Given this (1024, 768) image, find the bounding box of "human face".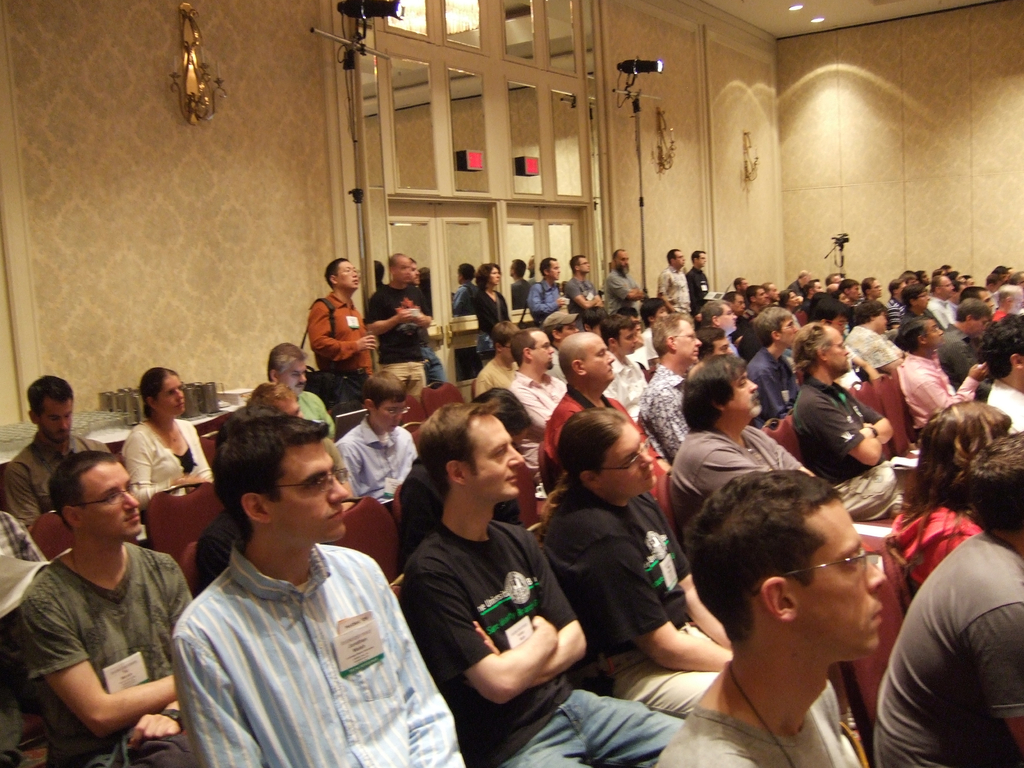
select_region(407, 260, 417, 280).
